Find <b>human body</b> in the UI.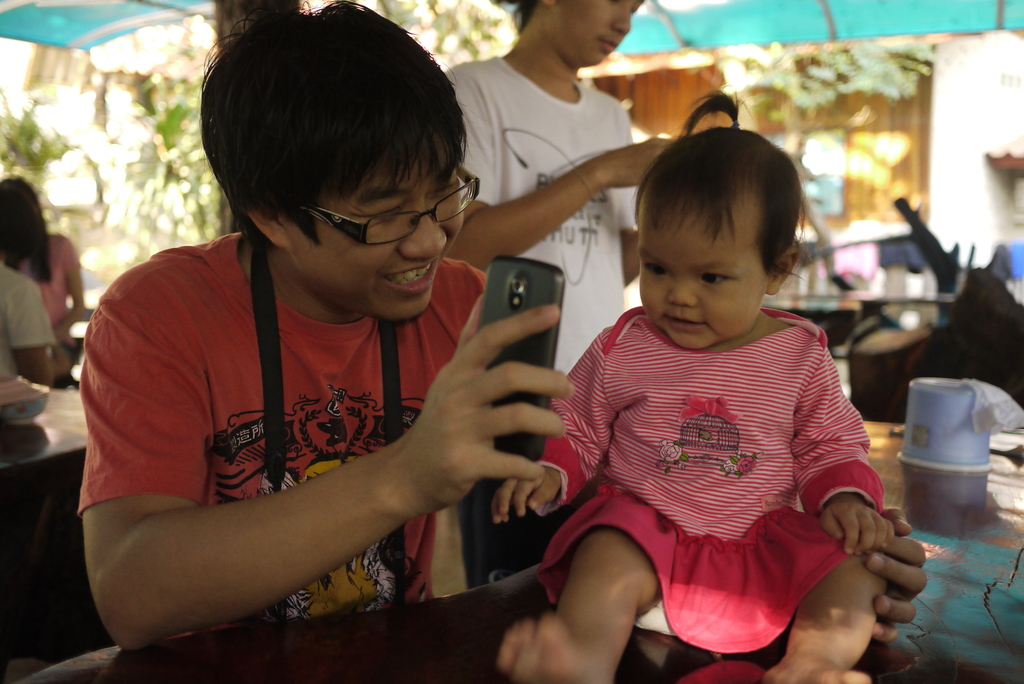
UI element at region(102, 26, 736, 675).
